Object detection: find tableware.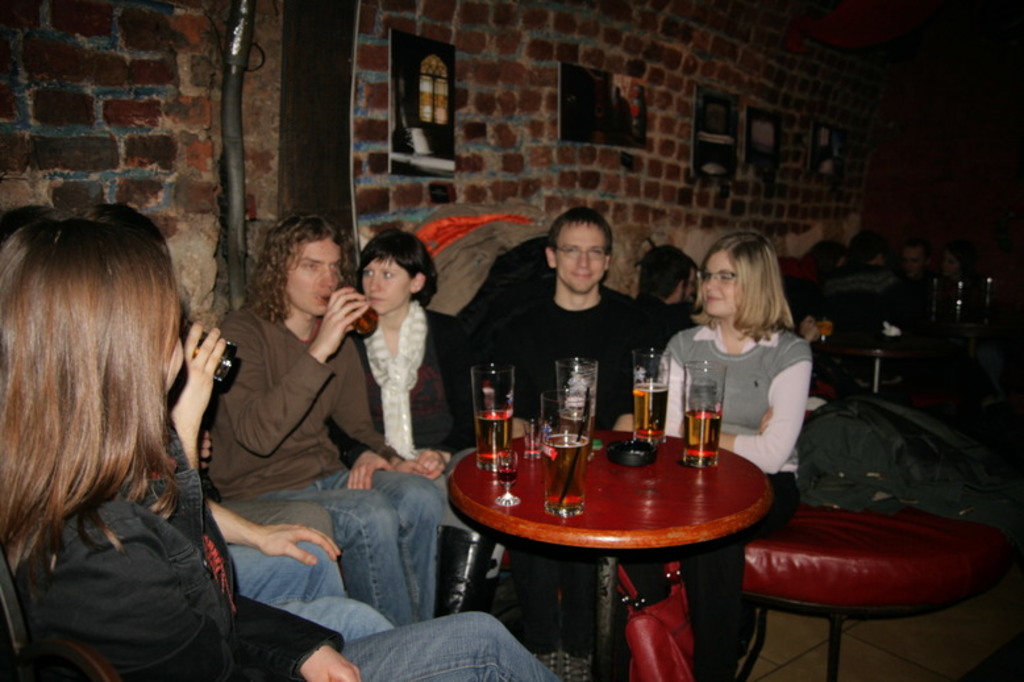
crop(311, 259, 380, 340).
